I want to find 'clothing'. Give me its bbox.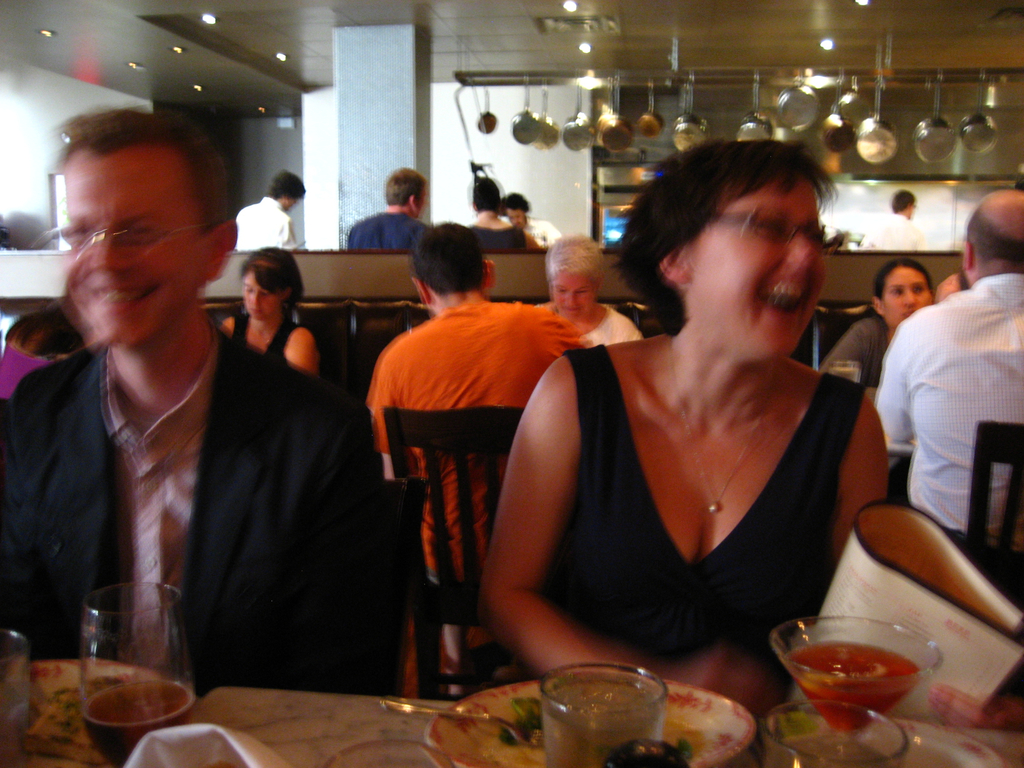
box(528, 223, 563, 252).
